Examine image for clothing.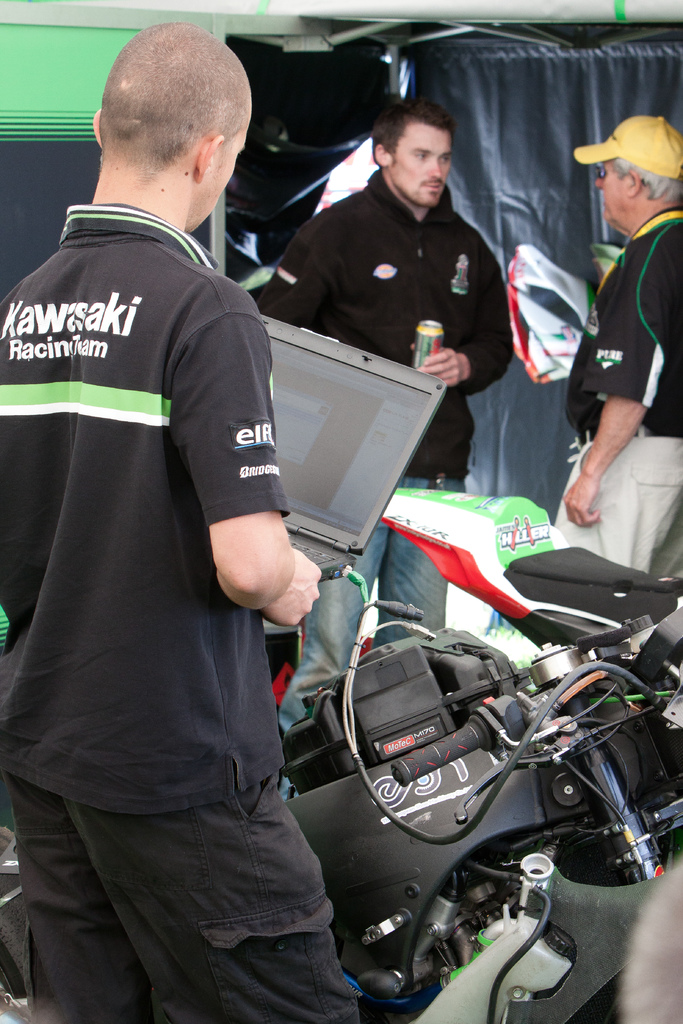
Examination result: [0,200,363,1023].
